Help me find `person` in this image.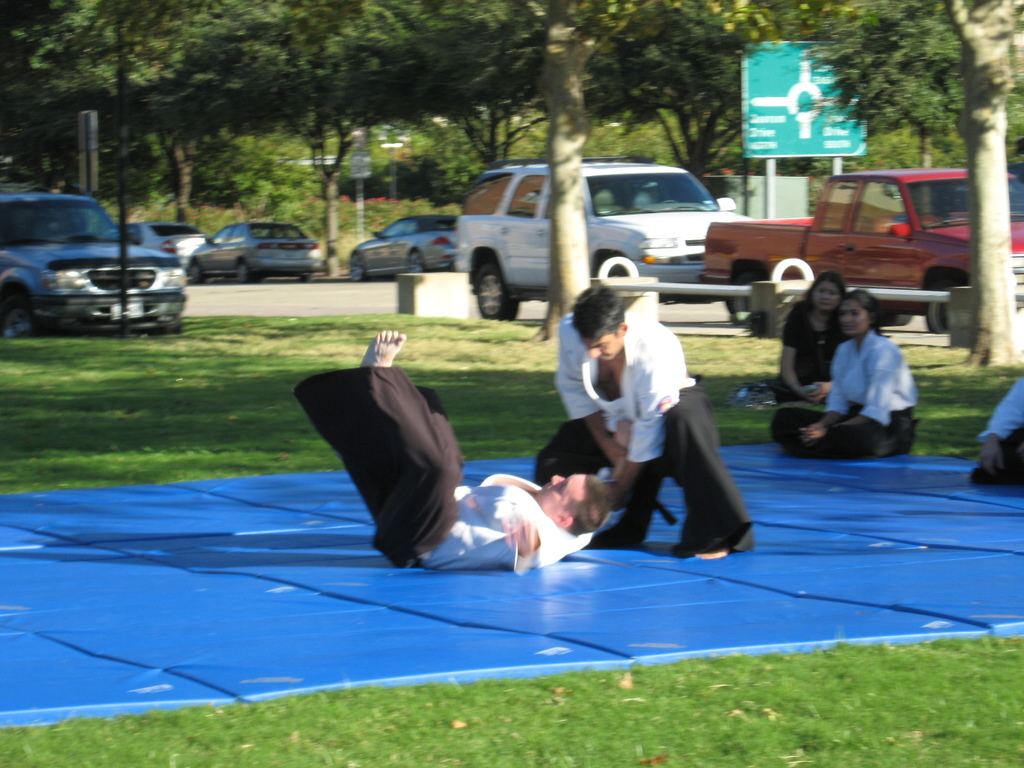
Found it: detection(533, 285, 755, 561).
